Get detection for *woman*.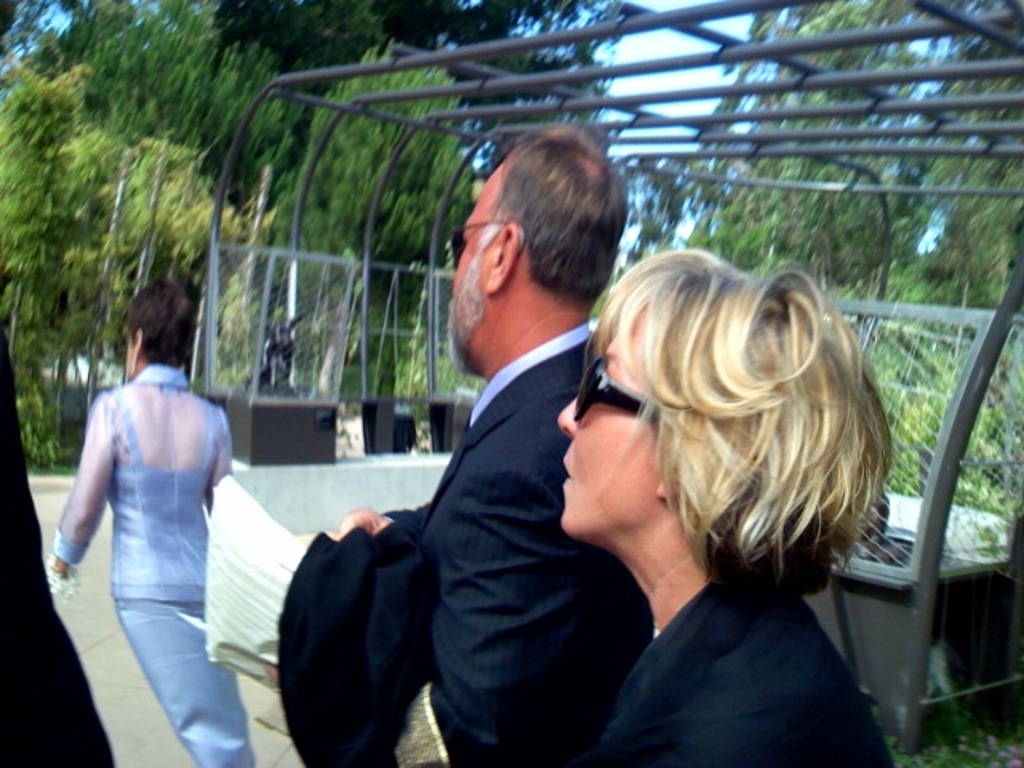
Detection: {"x1": 558, "y1": 251, "x2": 896, "y2": 766}.
